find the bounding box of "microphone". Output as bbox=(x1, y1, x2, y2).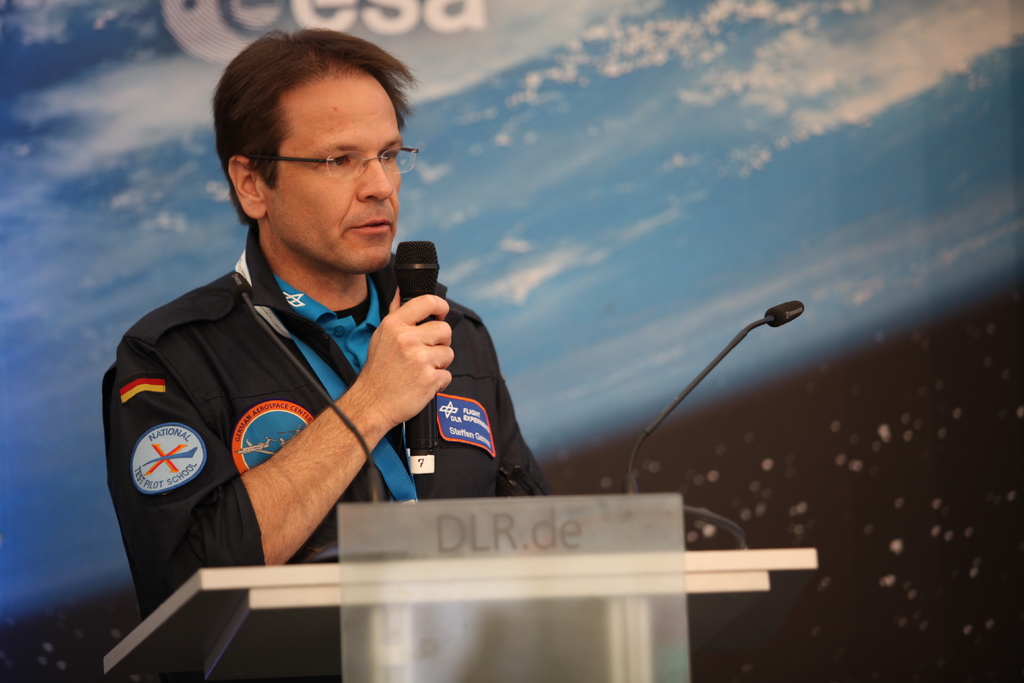
bbox=(764, 298, 808, 327).
